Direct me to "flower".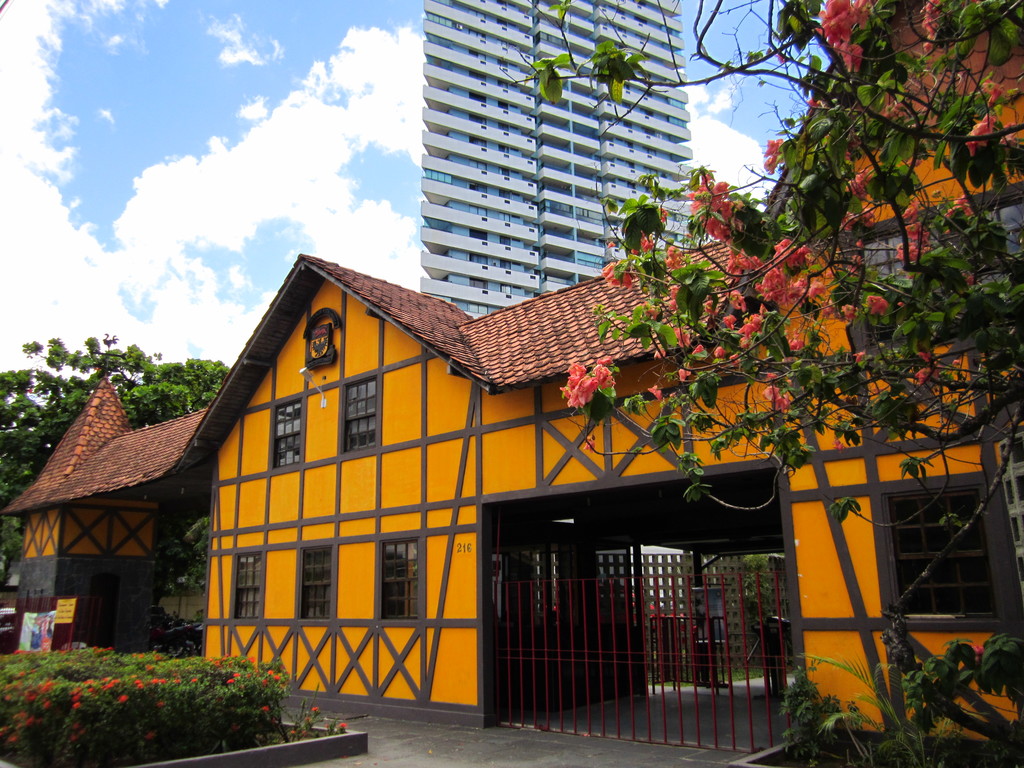
Direction: bbox(758, 134, 785, 179).
